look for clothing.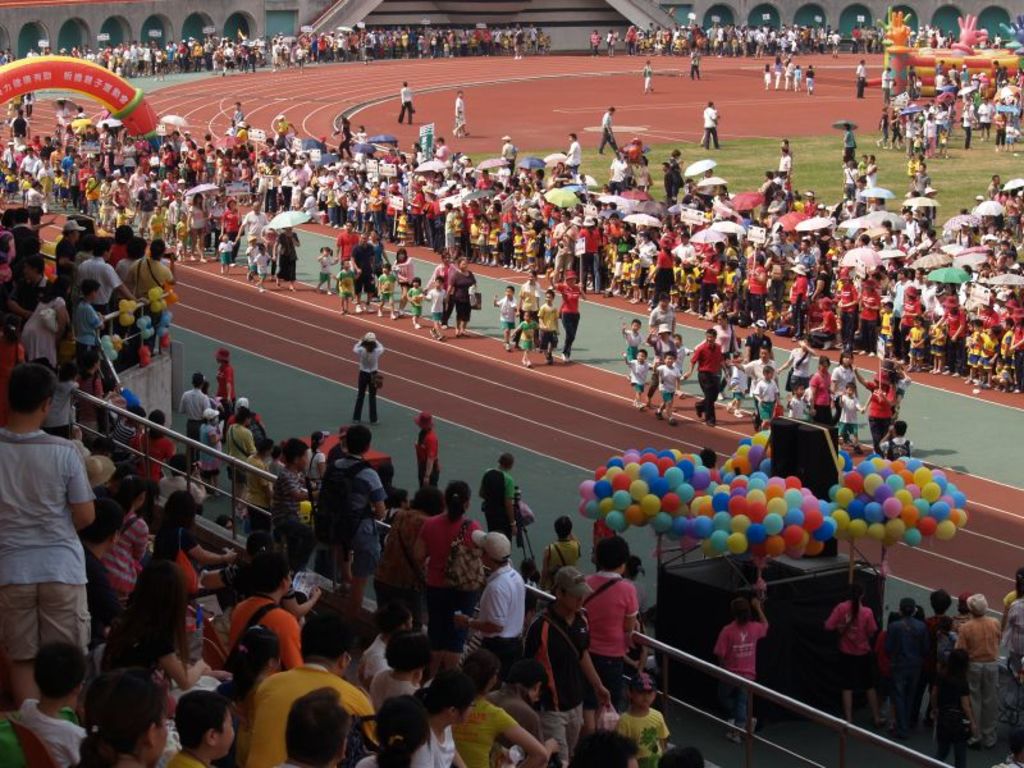
Found: left=273, top=230, right=298, bottom=282.
